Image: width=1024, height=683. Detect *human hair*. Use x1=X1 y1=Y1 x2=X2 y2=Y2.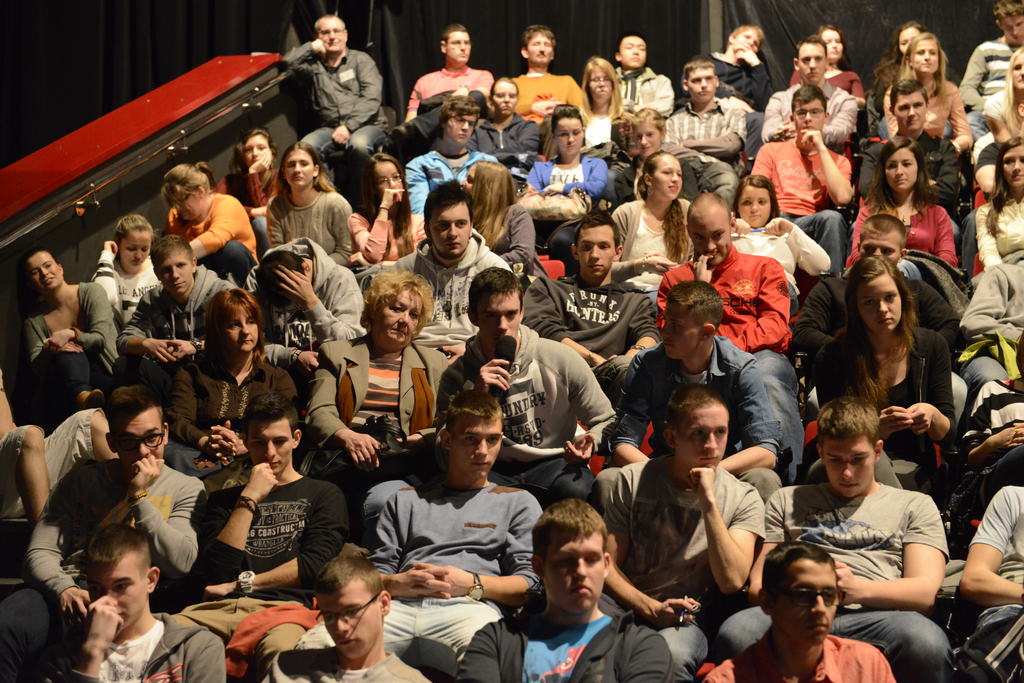
x1=145 y1=235 x2=194 y2=287.
